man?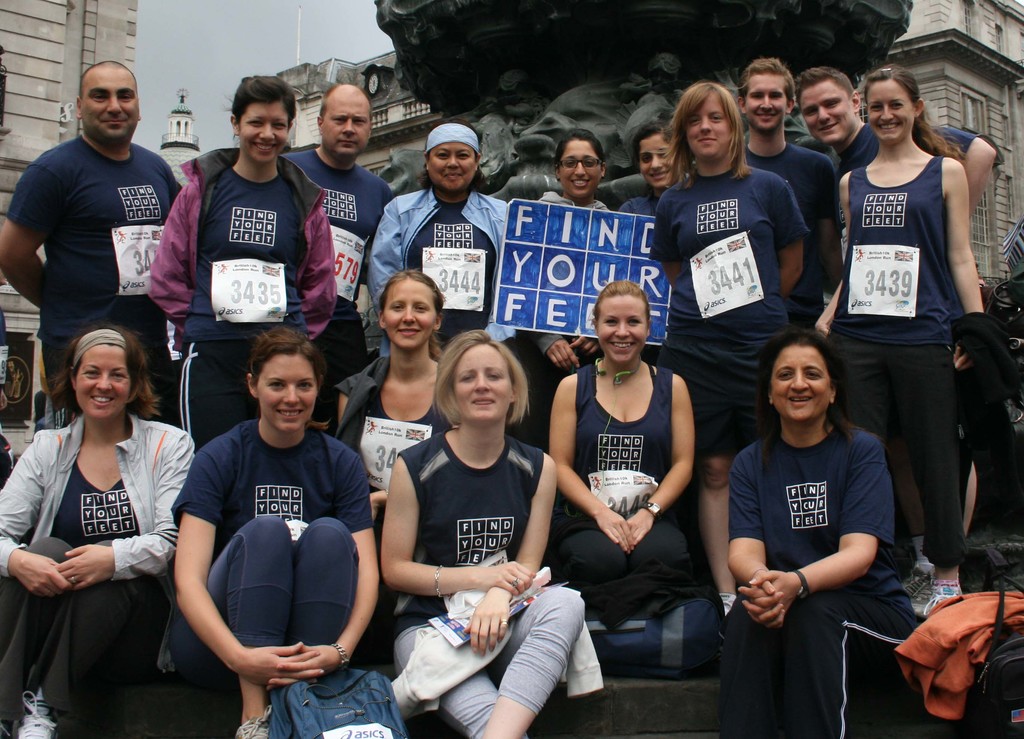
BBox(280, 77, 396, 423)
